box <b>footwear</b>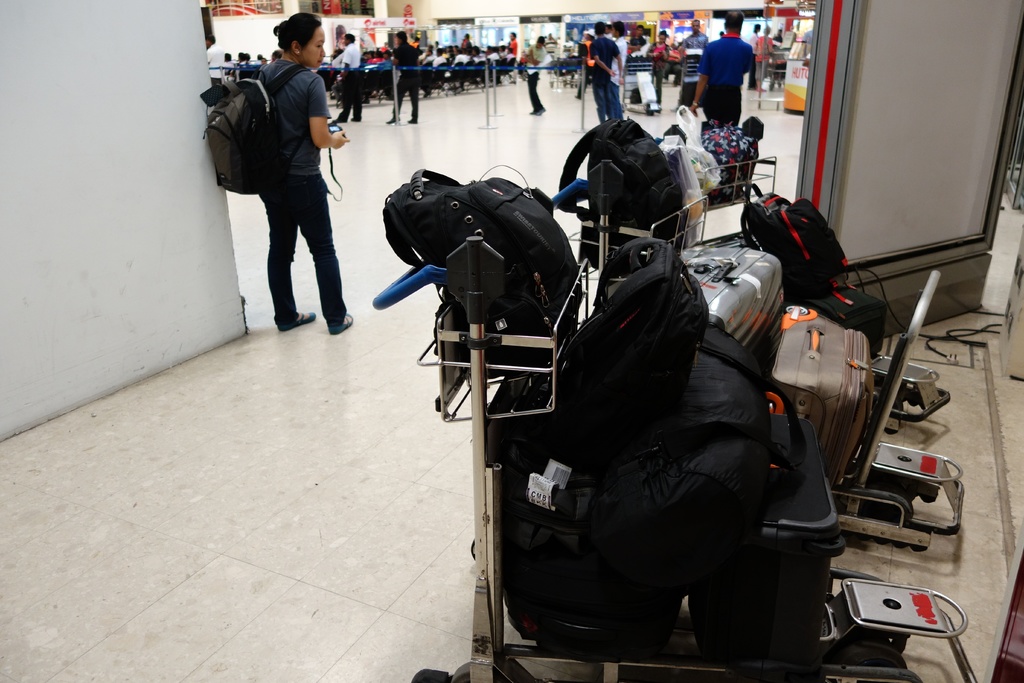
rect(647, 104, 669, 115)
